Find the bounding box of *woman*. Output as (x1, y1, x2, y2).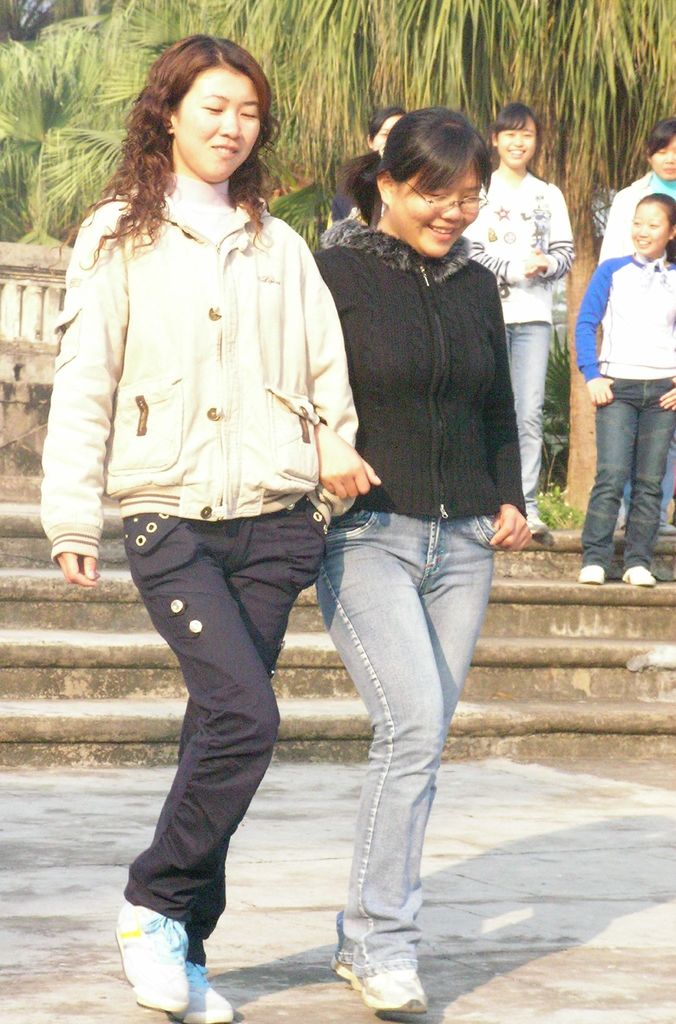
(595, 115, 675, 535).
